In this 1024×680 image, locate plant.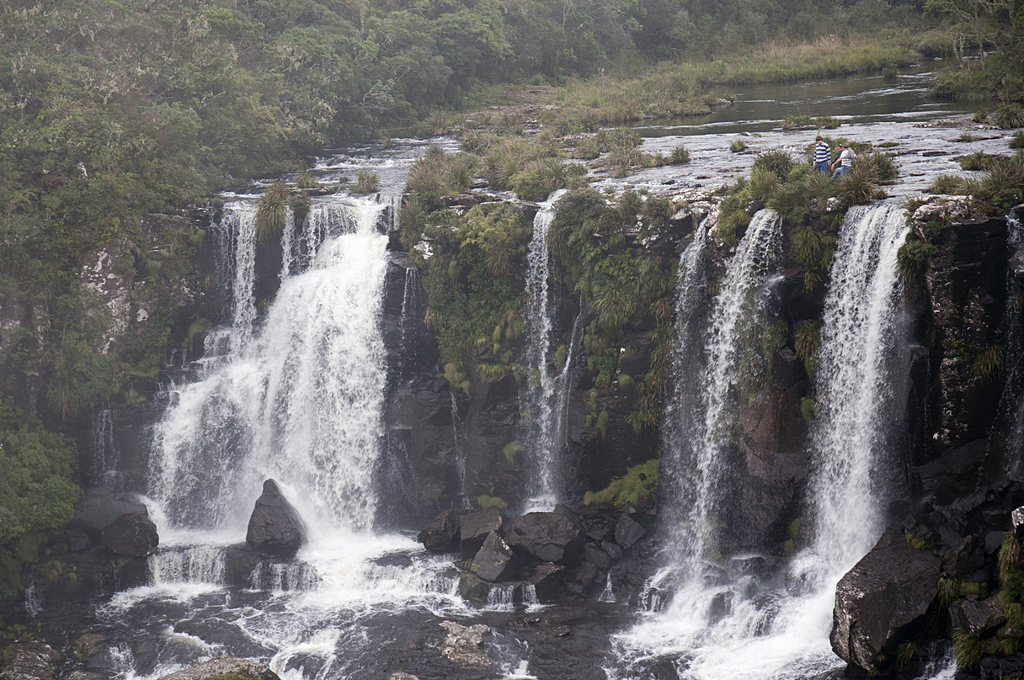
Bounding box: 0, 620, 45, 670.
